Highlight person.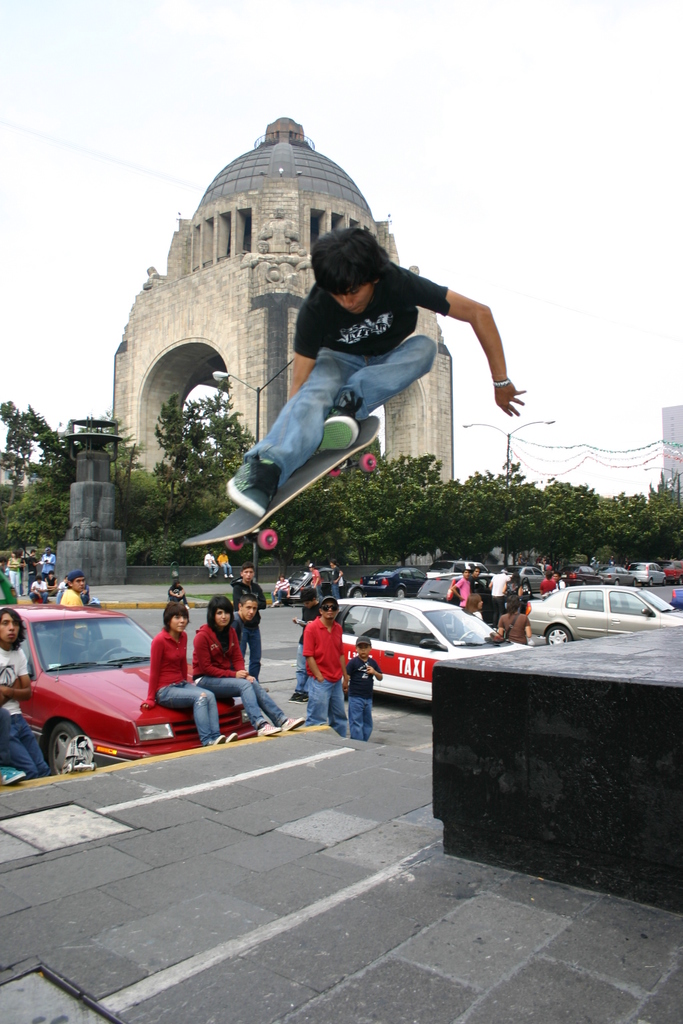
Highlighted region: [517,576,532,603].
